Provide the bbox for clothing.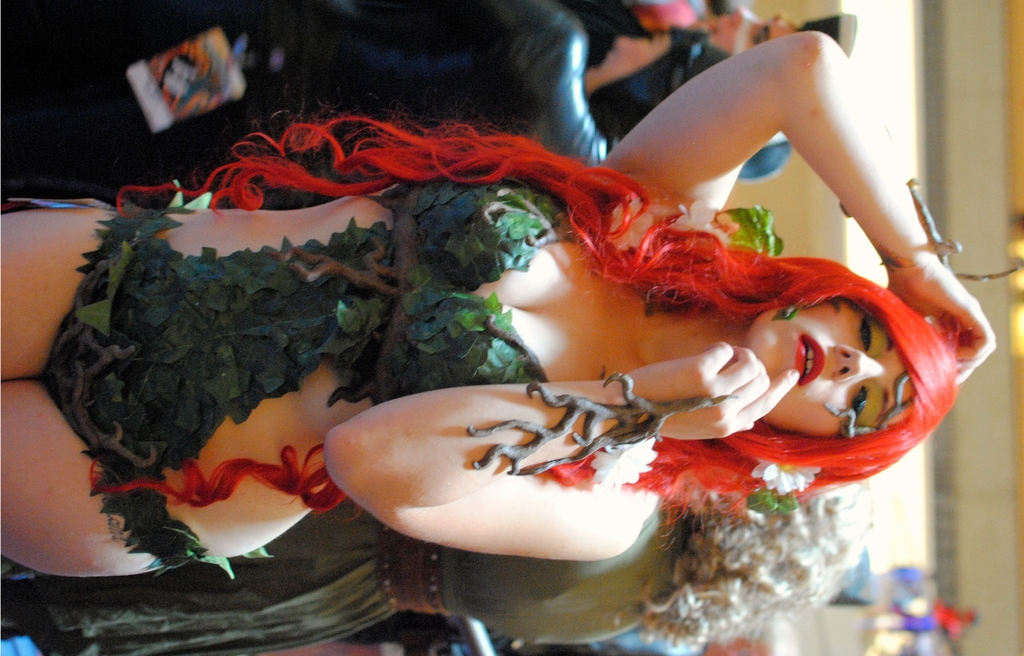
BBox(5, 0, 614, 161).
